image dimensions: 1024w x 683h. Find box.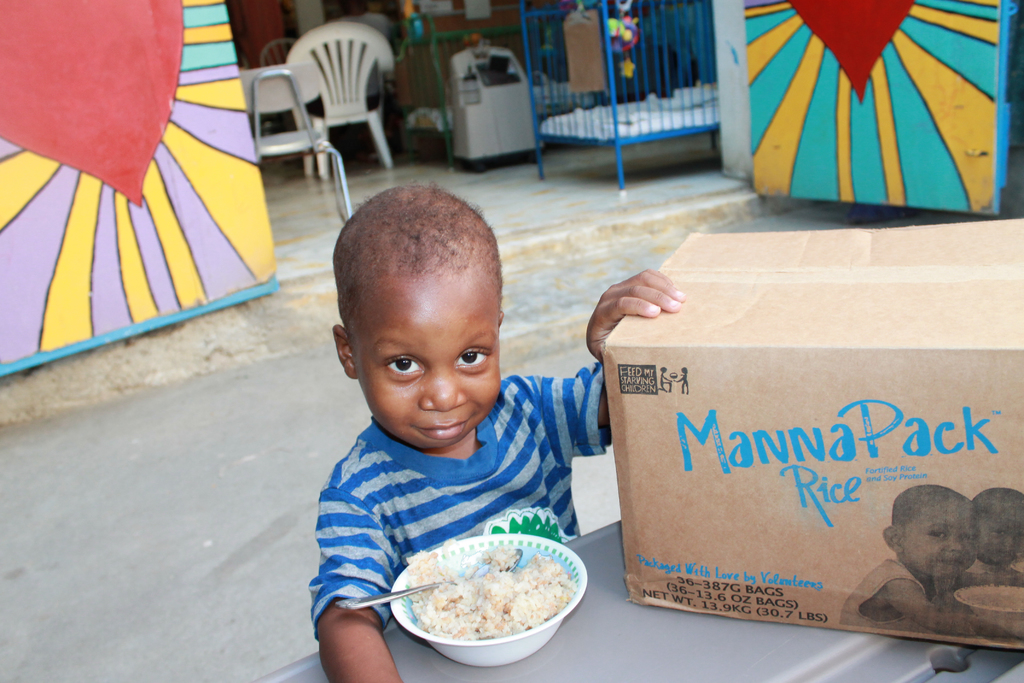
Rect(604, 217, 1023, 652).
